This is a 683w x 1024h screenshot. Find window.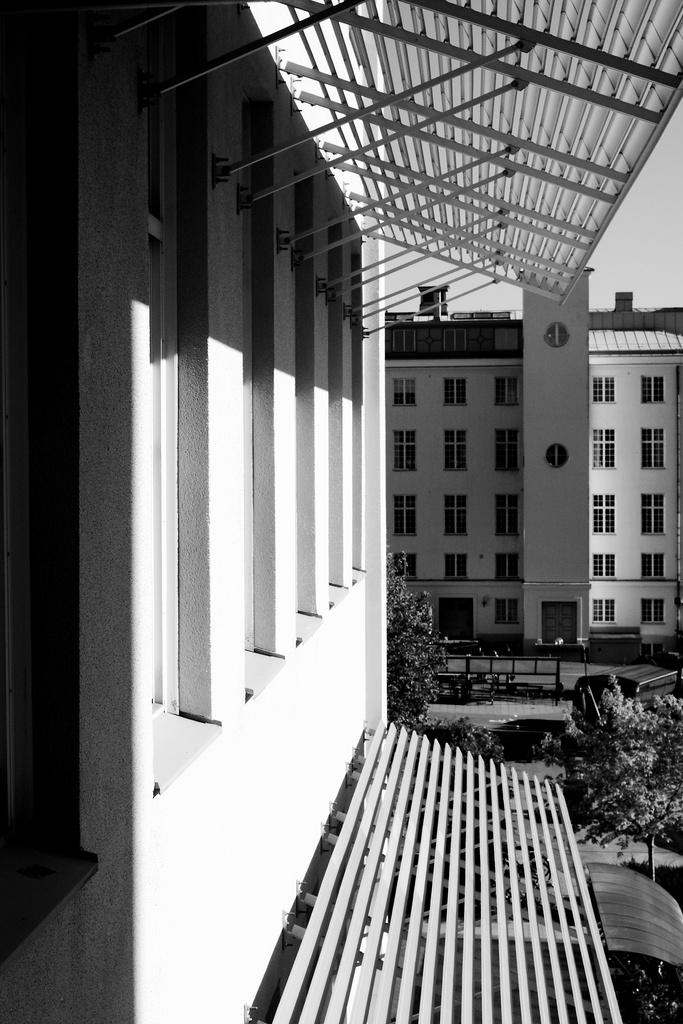
Bounding box: select_region(495, 429, 521, 471).
